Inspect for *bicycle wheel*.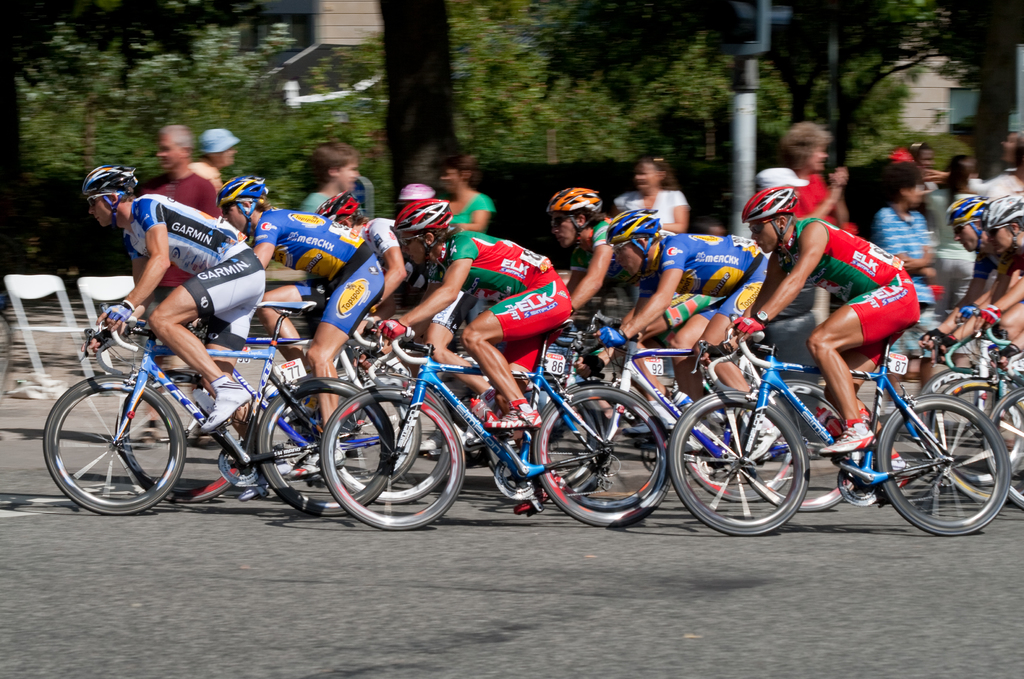
Inspection: {"x1": 322, "y1": 381, "x2": 417, "y2": 484}.
